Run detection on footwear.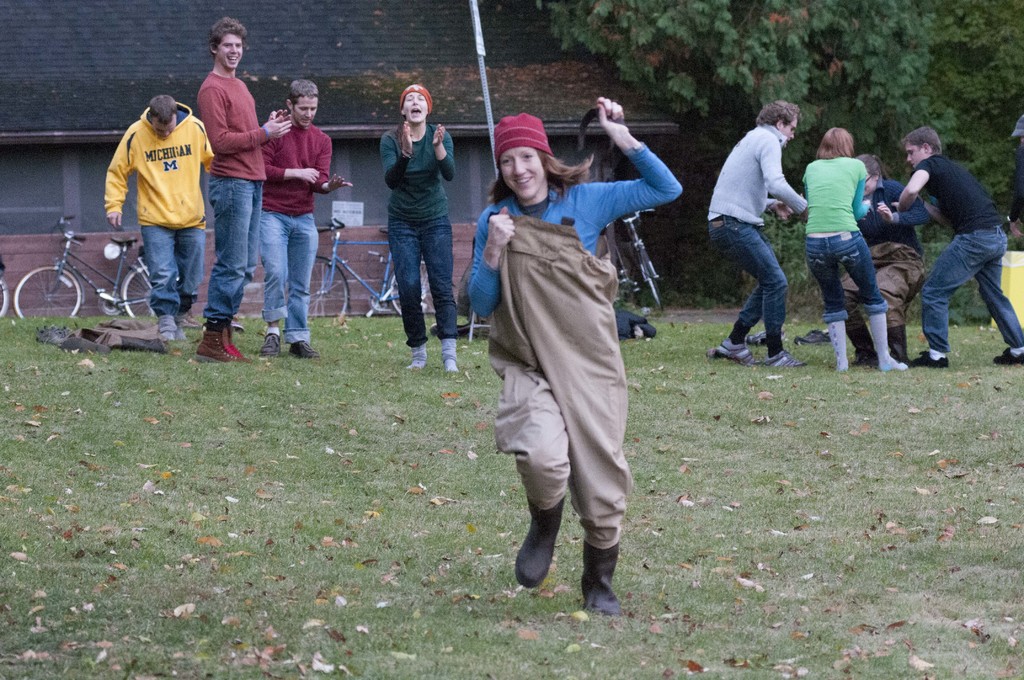
Result: bbox=(35, 323, 68, 345).
